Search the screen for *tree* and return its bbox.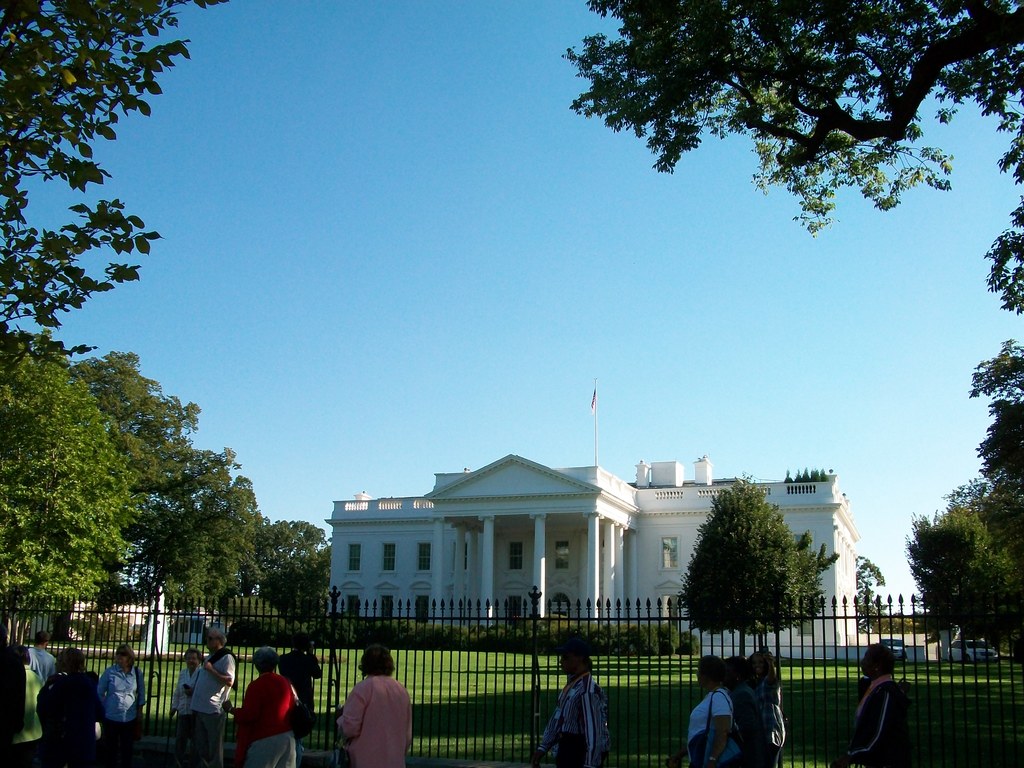
Found: box=[560, 0, 1023, 312].
